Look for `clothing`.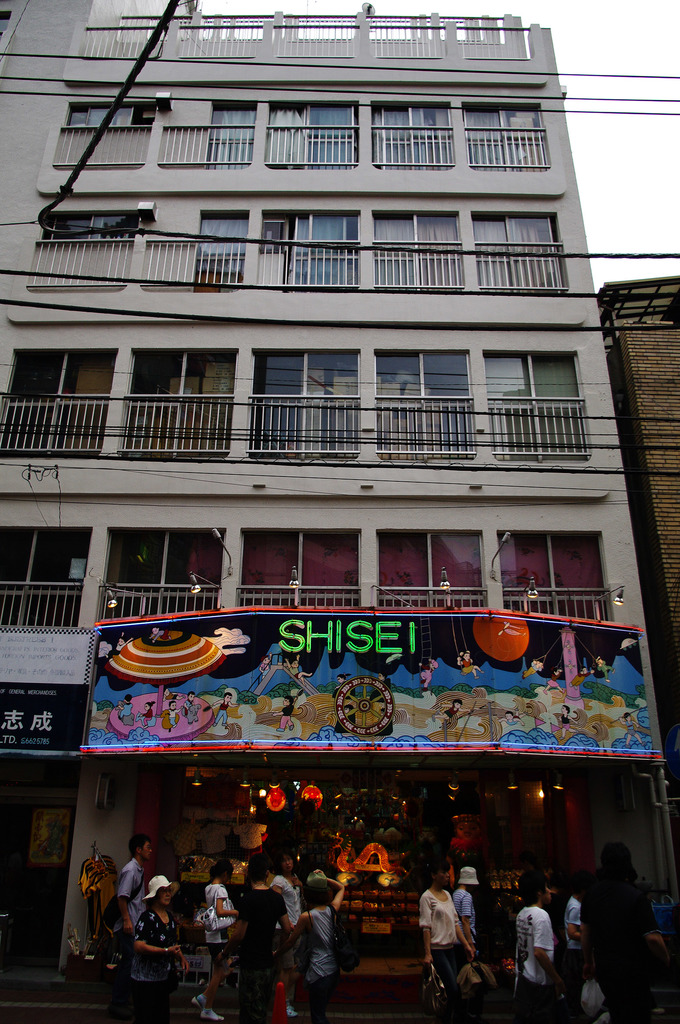
Found: 449:886:480:951.
